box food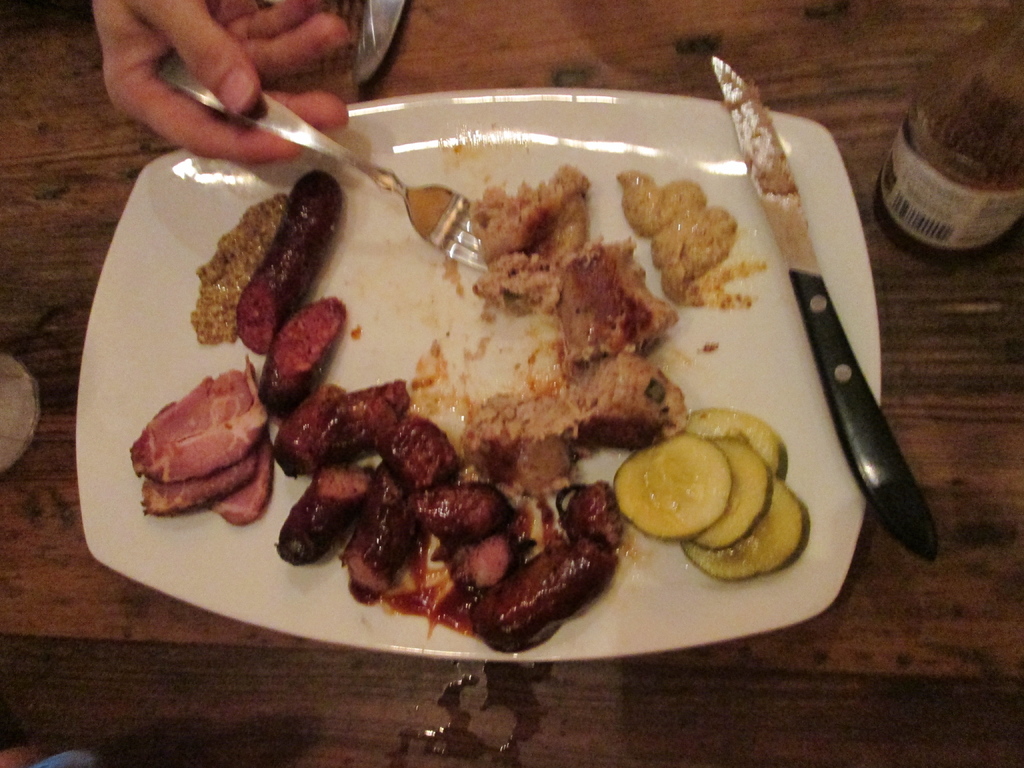
<region>187, 178, 290, 351</region>
